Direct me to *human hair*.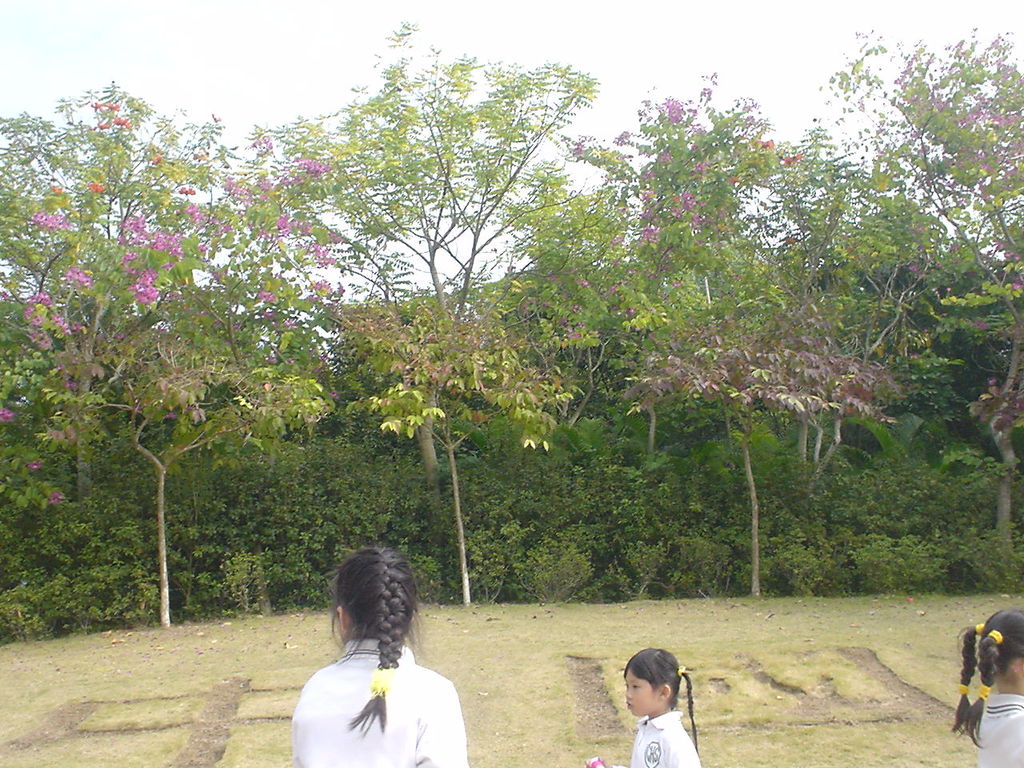
Direction: {"left": 333, "top": 545, "right": 425, "bottom": 738}.
